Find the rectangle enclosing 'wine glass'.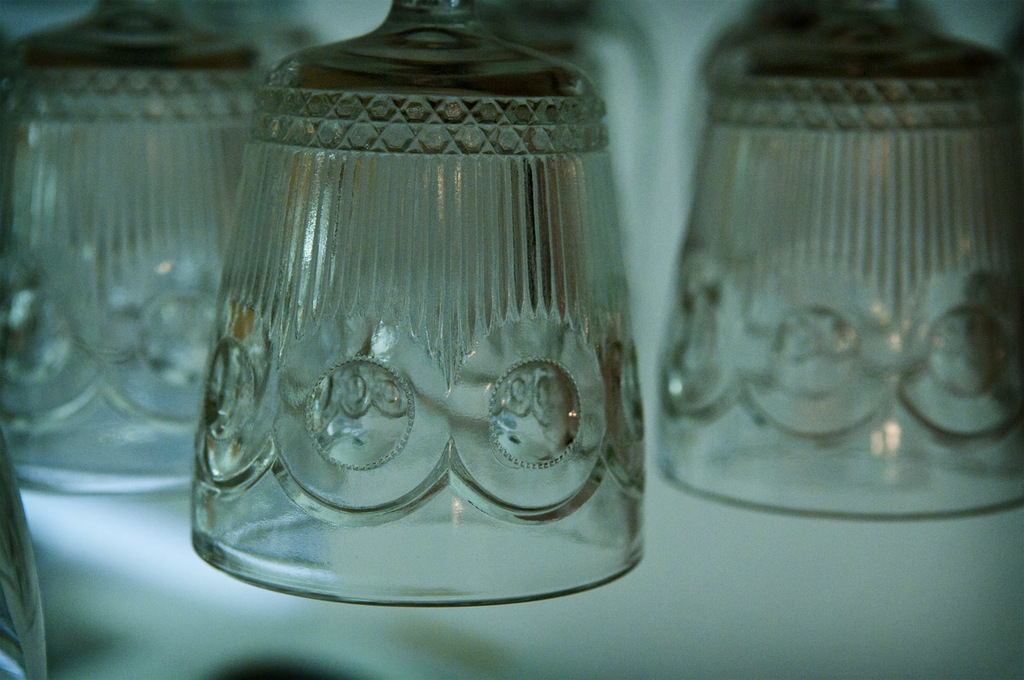
(0, 0, 268, 473).
